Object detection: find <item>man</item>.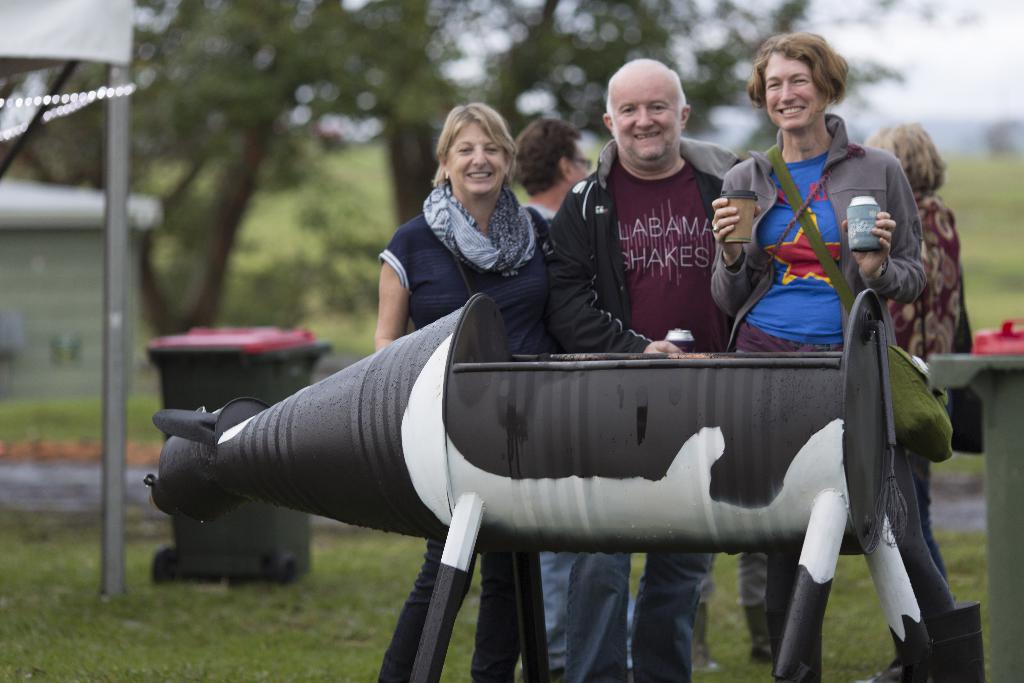
506:114:596:682.
